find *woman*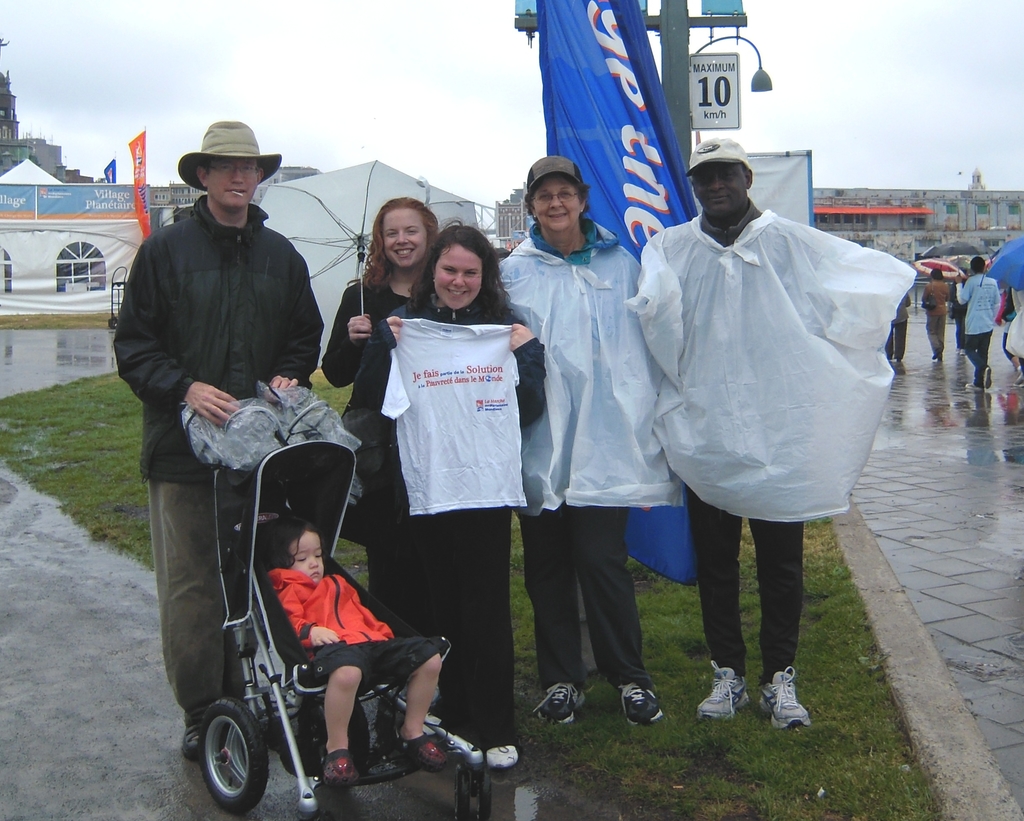
bbox(318, 195, 441, 658)
